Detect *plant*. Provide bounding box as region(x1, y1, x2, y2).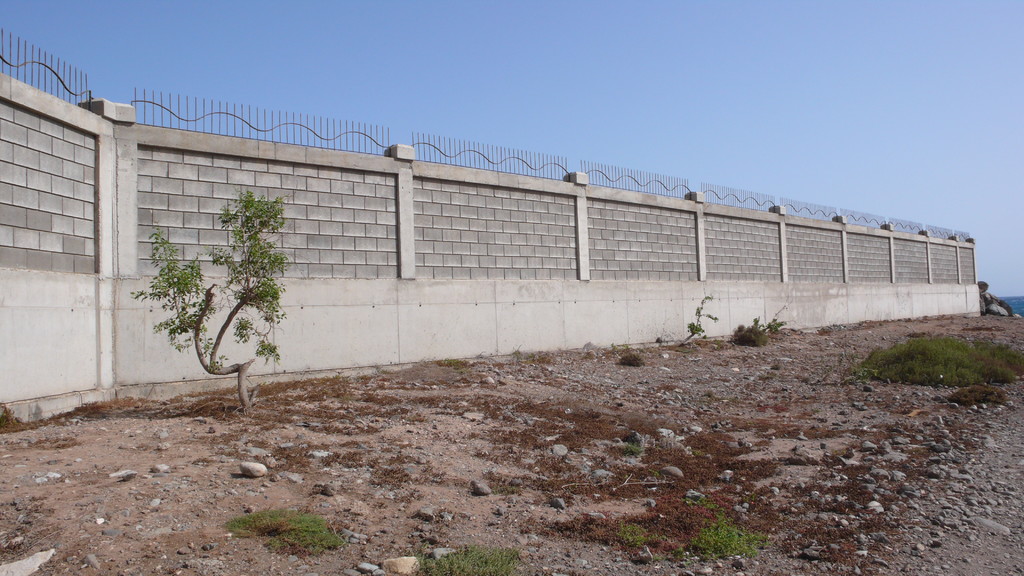
region(820, 360, 835, 379).
